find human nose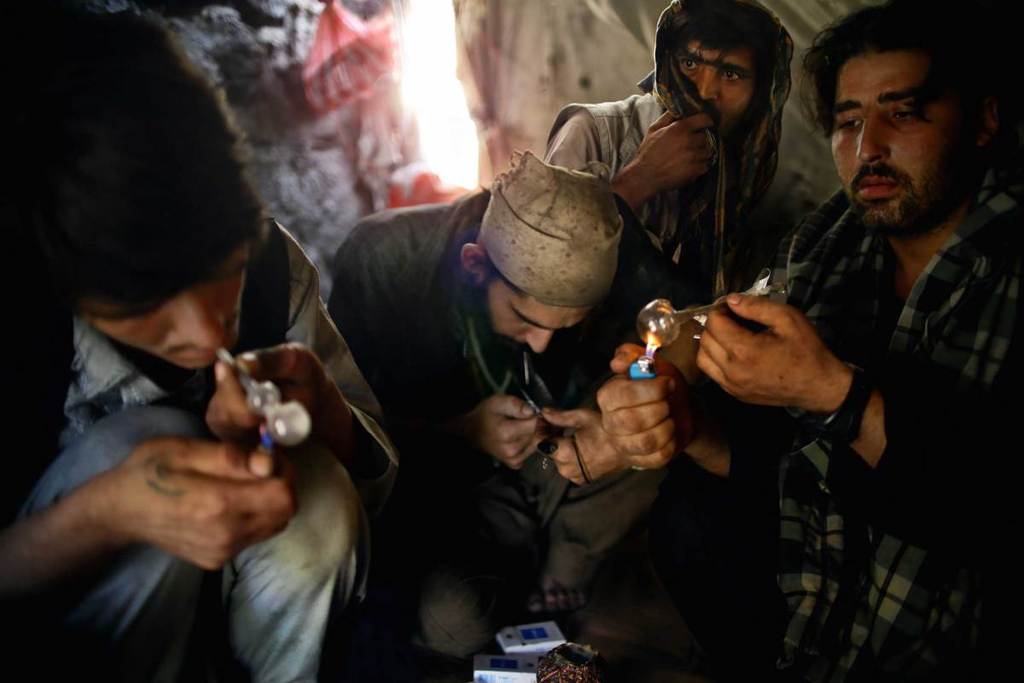
<box>168,296,223,347</box>
